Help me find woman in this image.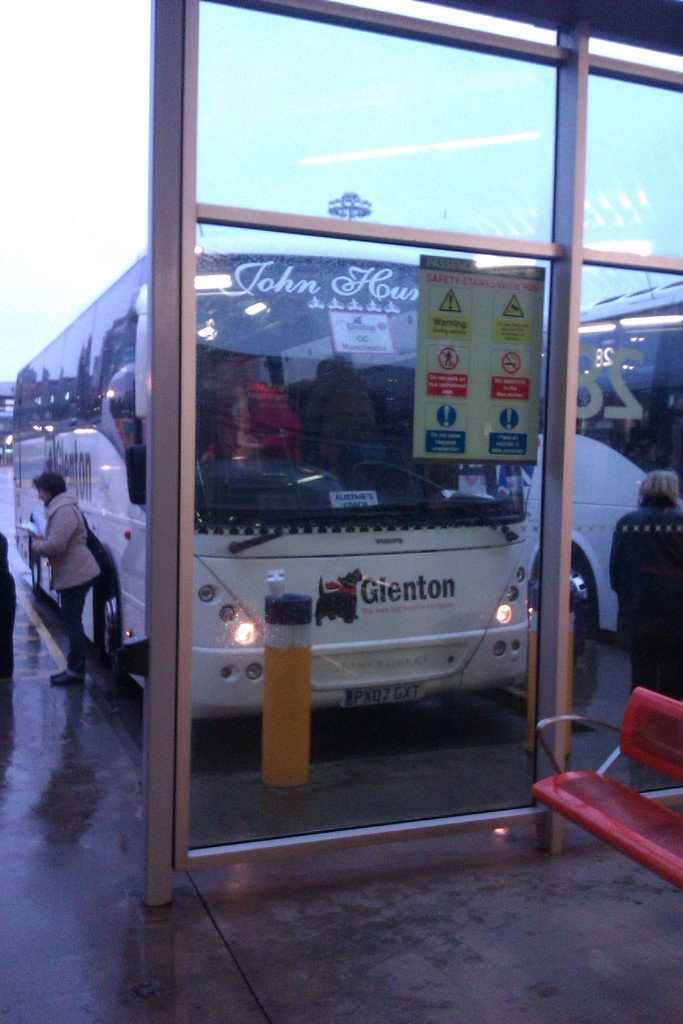
Found it: bbox(603, 471, 682, 692).
